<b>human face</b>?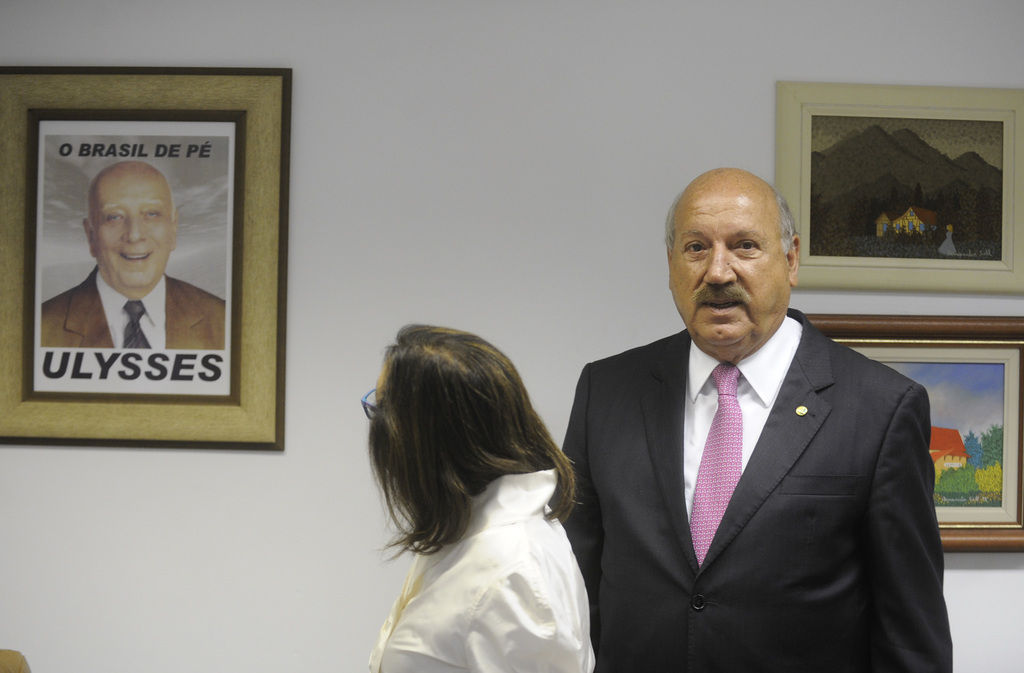
rect(100, 179, 176, 287)
